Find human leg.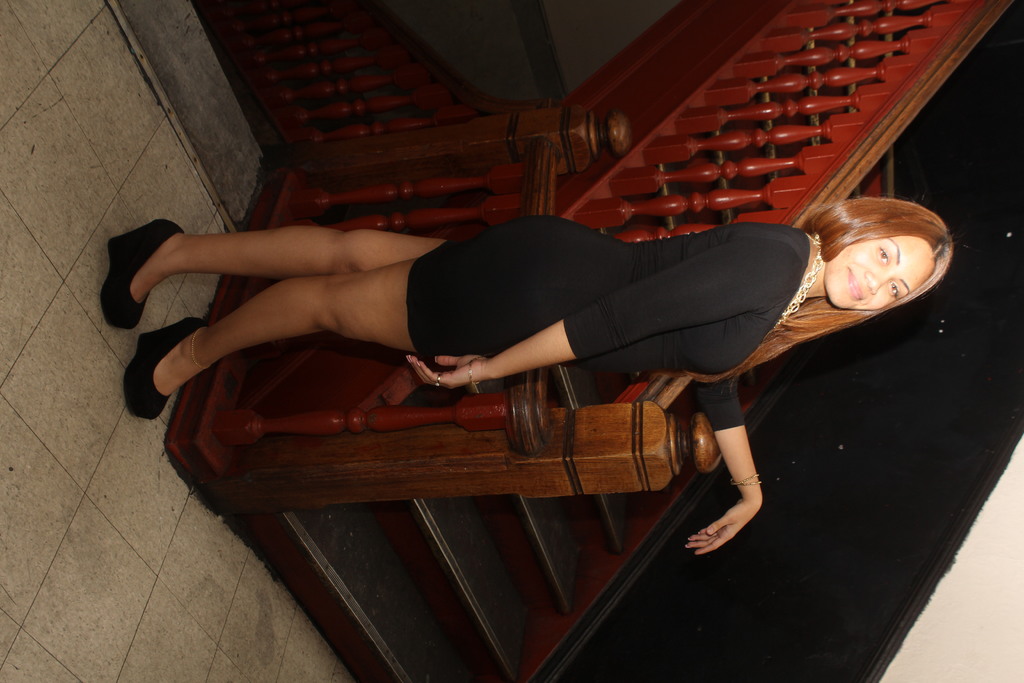
bbox=[110, 230, 467, 325].
